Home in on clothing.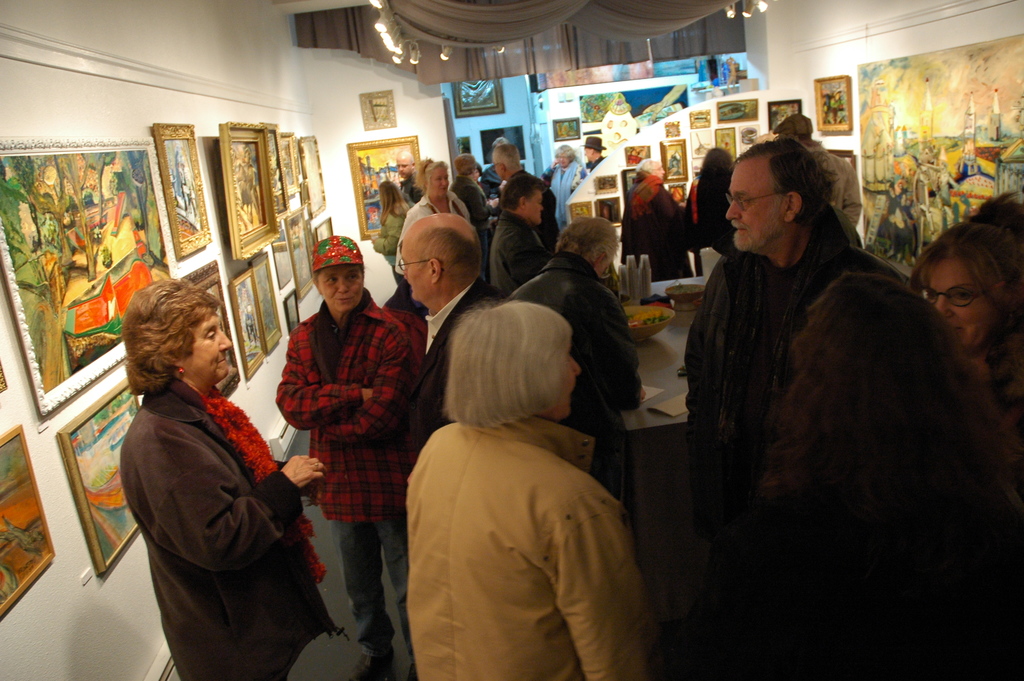
Homed in at detection(276, 300, 404, 650).
